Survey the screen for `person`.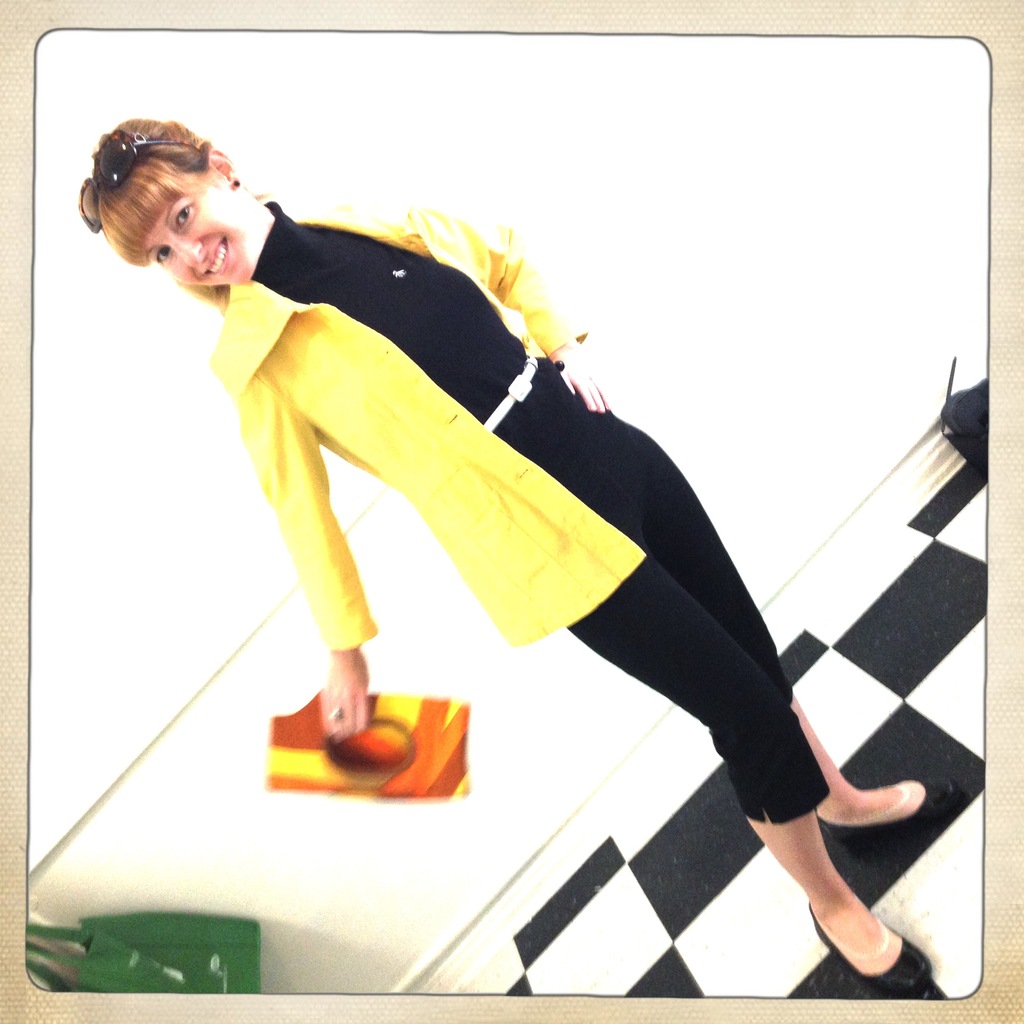
Survey found: Rect(0, 139, 998, 919).
